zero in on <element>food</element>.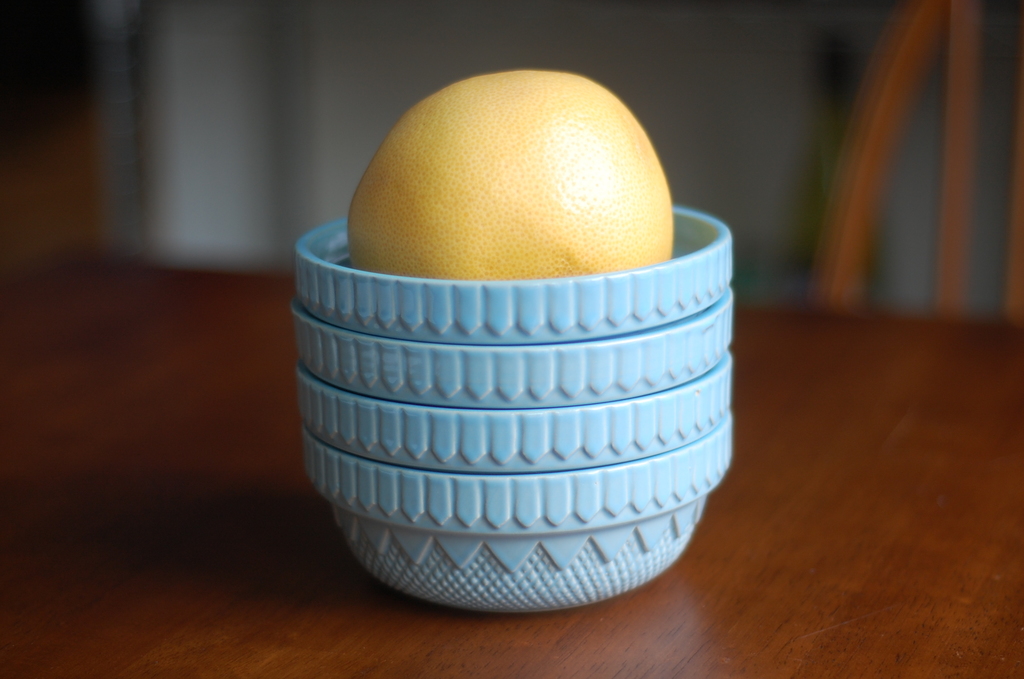
Zeroed in: box(346, 67, 674, 282).
